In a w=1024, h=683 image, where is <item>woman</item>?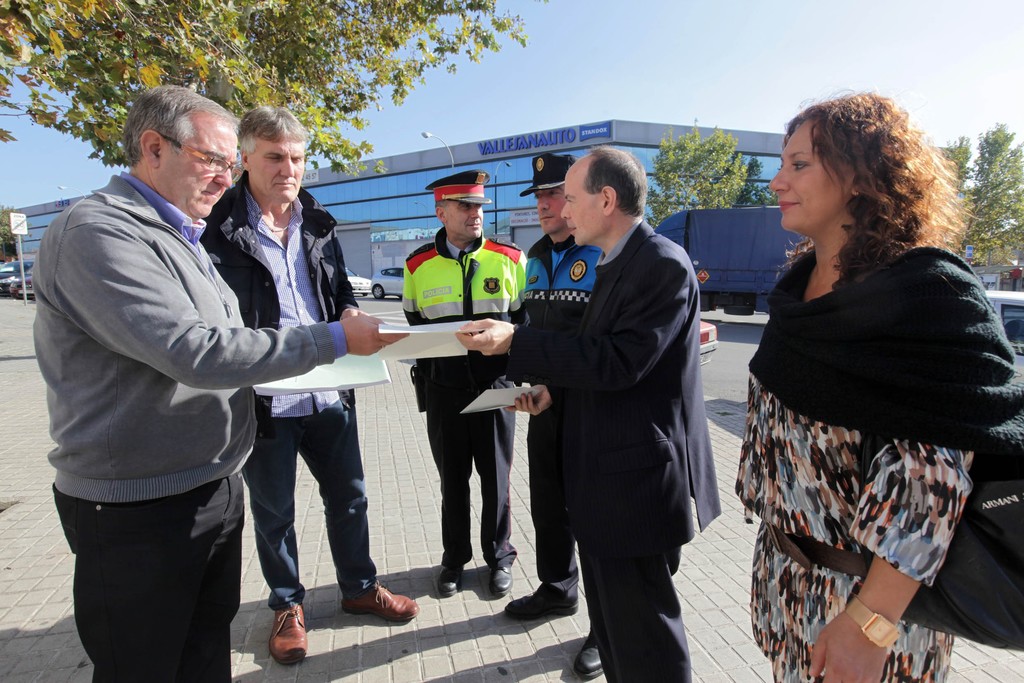
crop(726, 103, 1003, 682).
